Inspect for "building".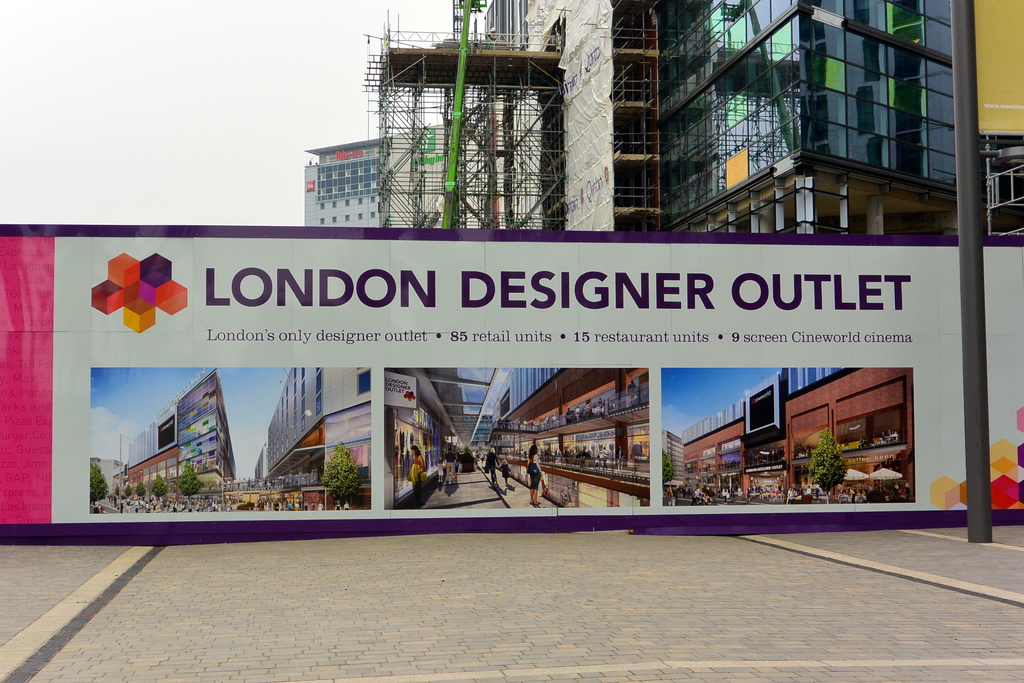
Inspection: bbox=(650, 360, 910, 506).
